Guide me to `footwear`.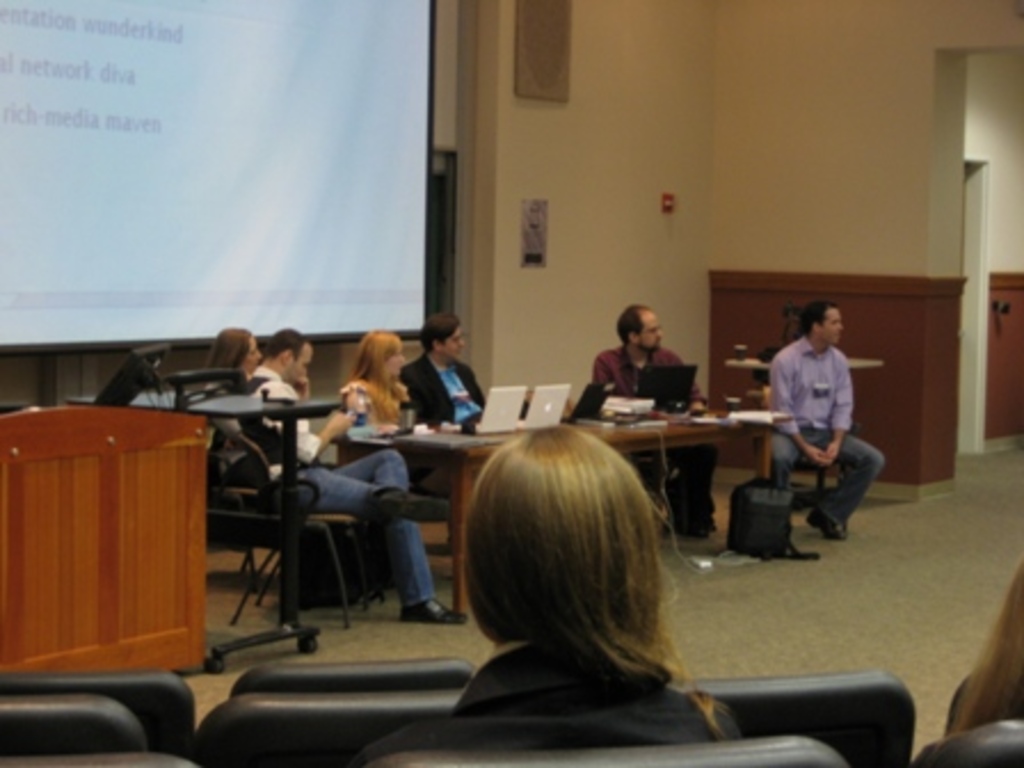
Guidance: 402 597 466 624.
